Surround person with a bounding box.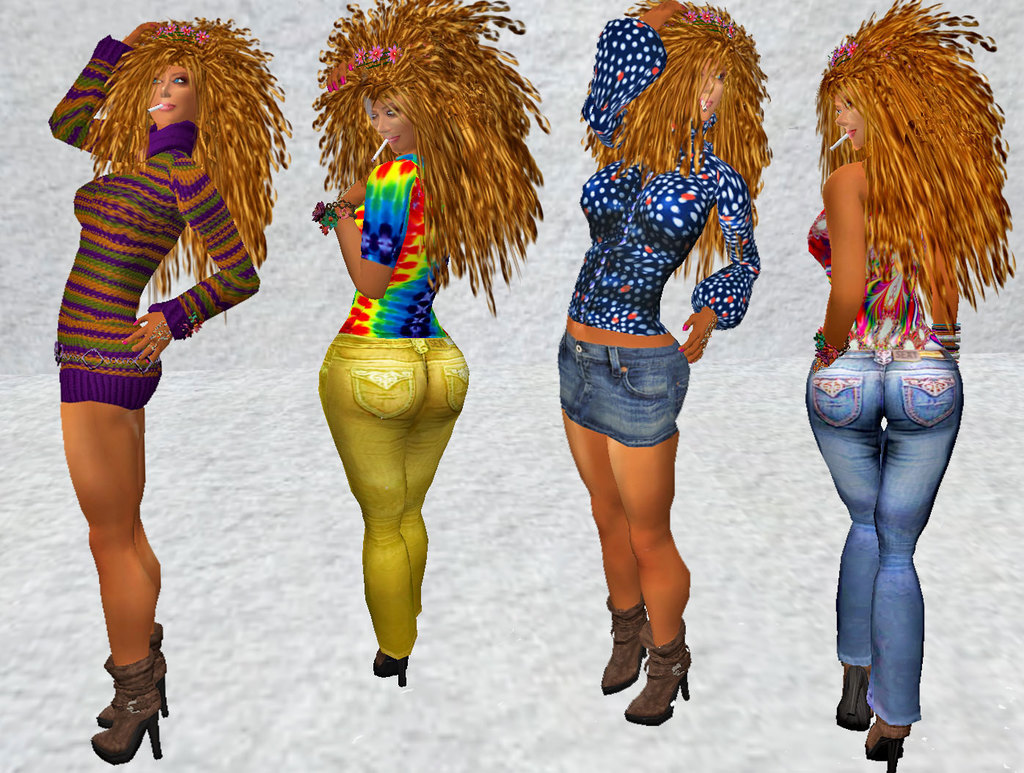
803,0,1020,772.
